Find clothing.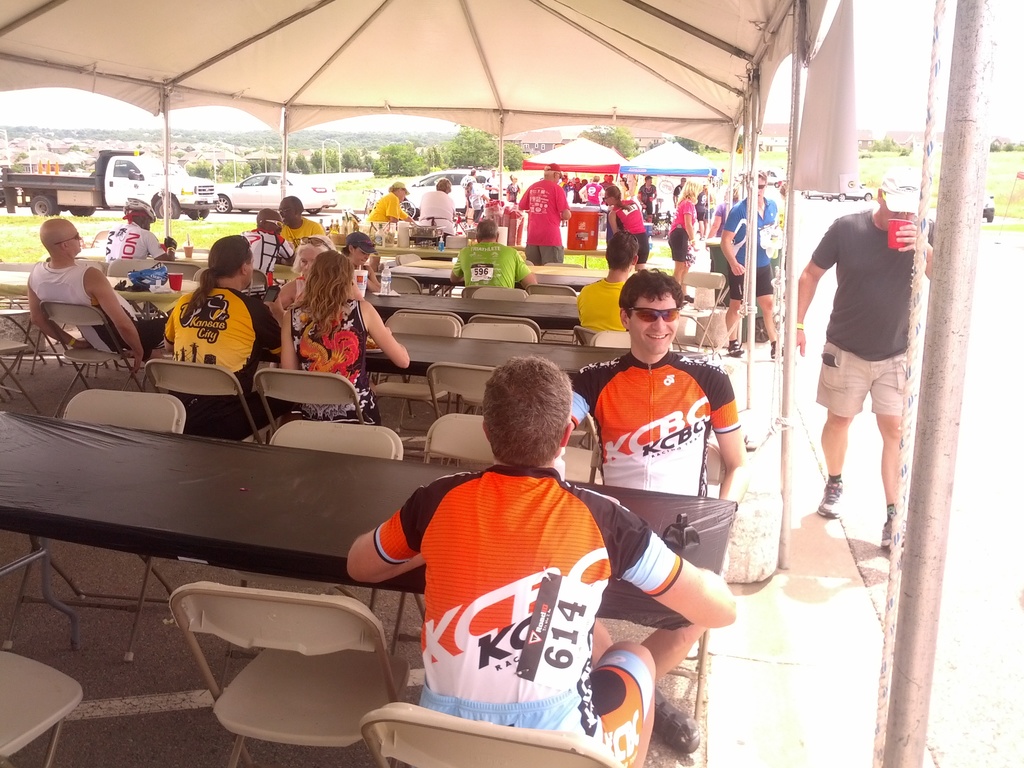
724, 189, 780, 304.
